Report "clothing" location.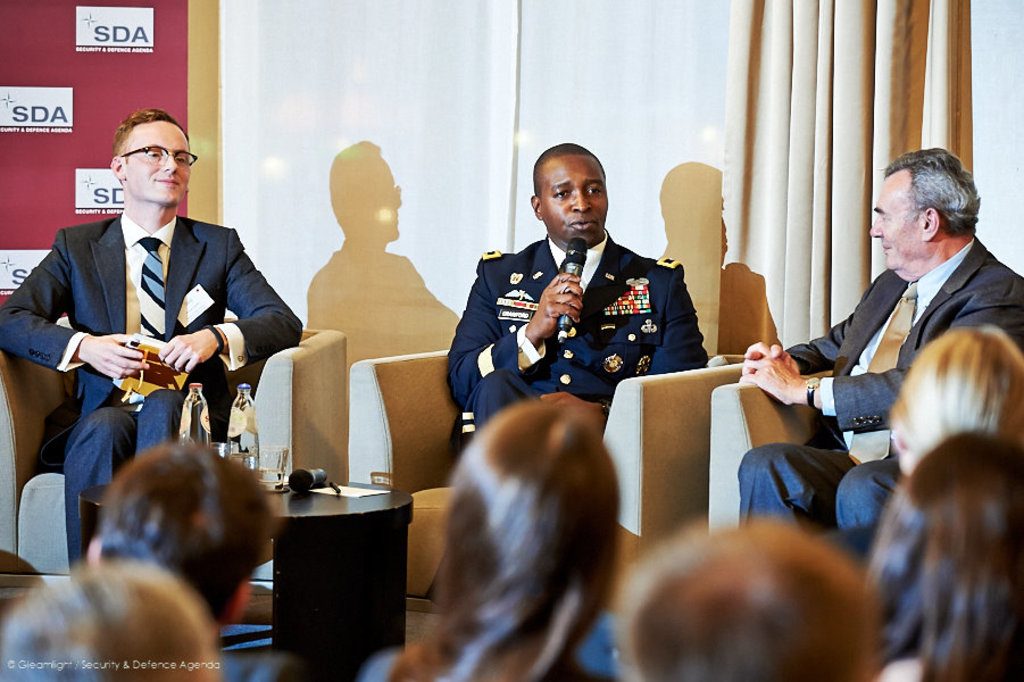
Report: 1,207,309,577.
